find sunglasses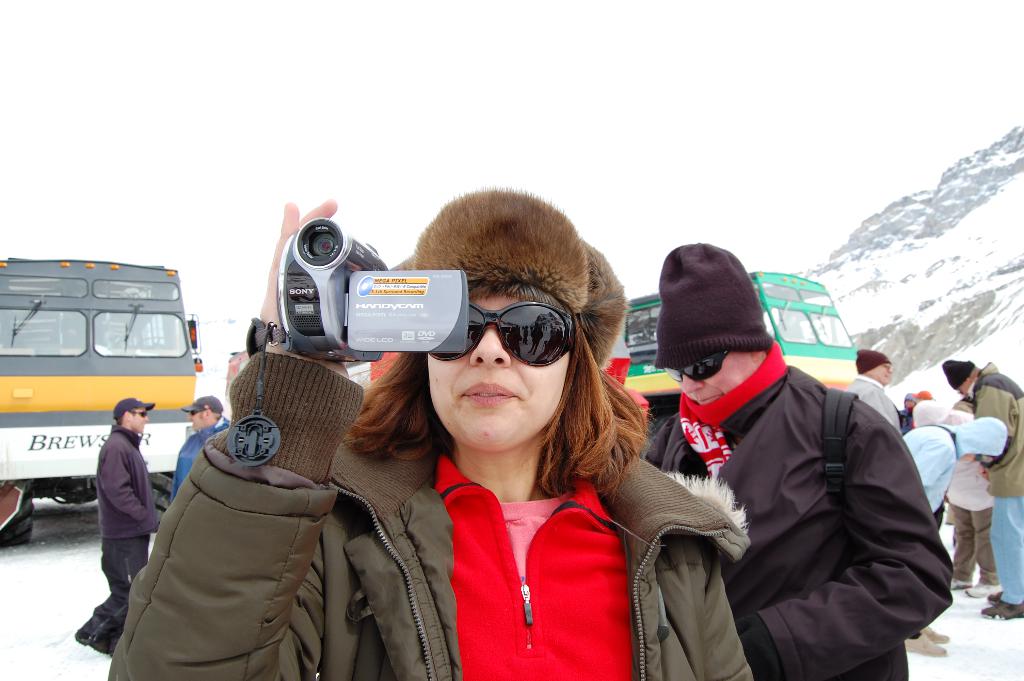
bbox=(130, 408, 149, 419)
